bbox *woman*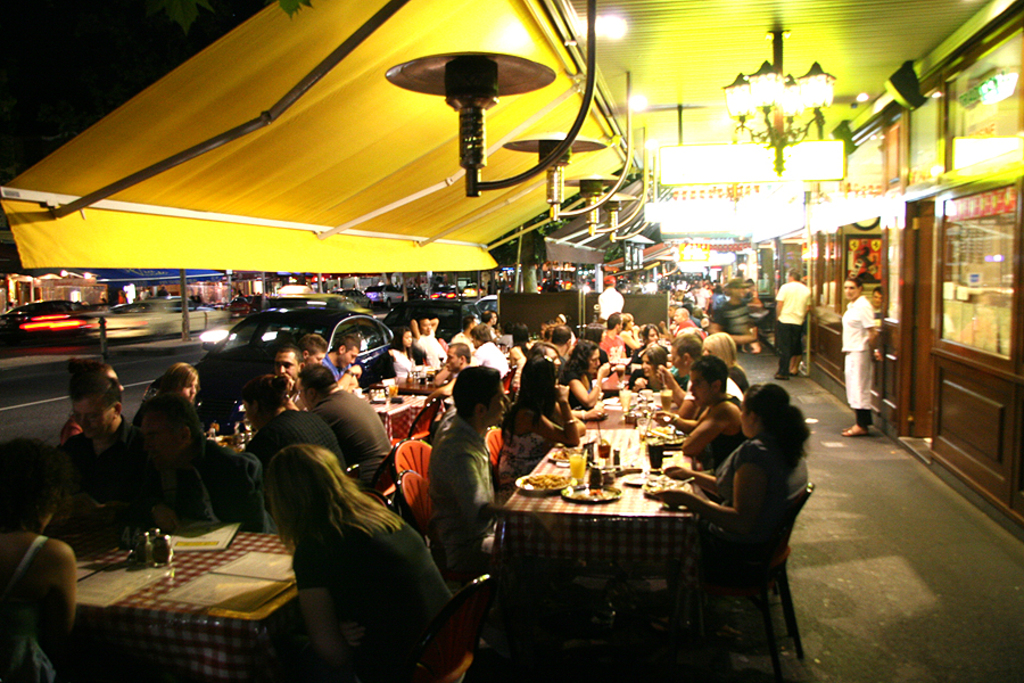
<box>622,314,639,336</box>
